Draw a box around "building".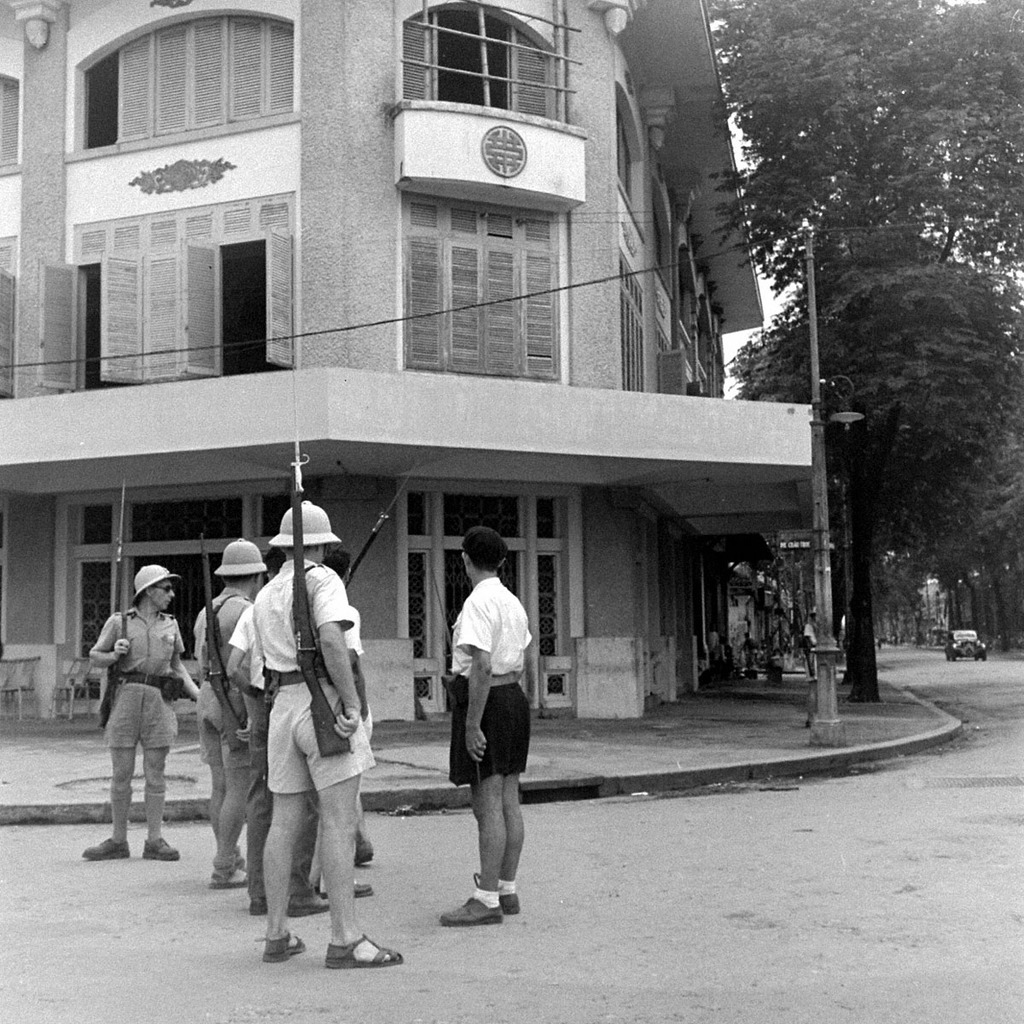
<bbox>0, 0, 825, 713</bbox>.
